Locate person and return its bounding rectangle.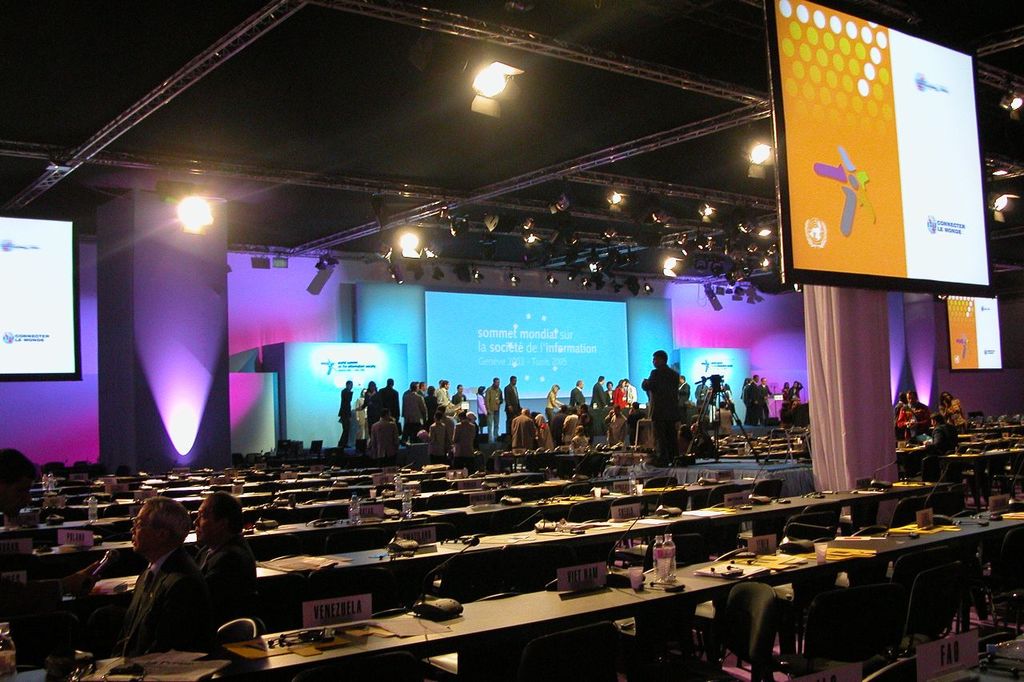
BBox(622, 377, 641, 405).
